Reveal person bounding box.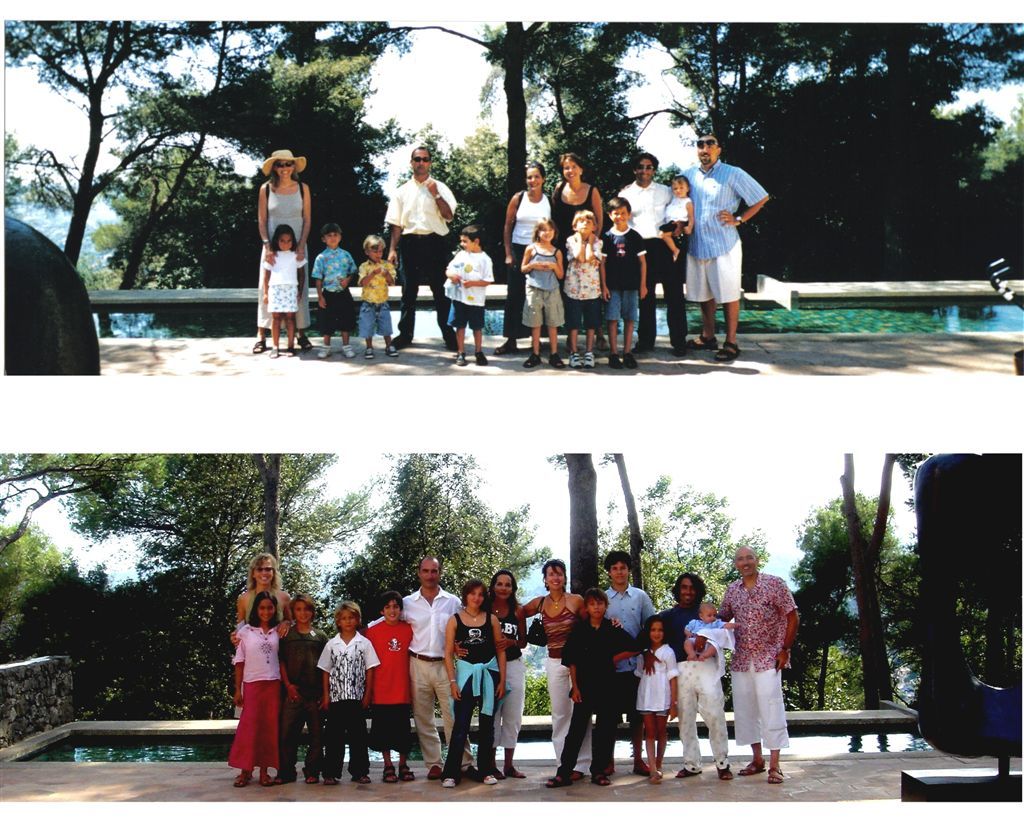
Revealed: <region>662, 170, 694, 259</region>.
